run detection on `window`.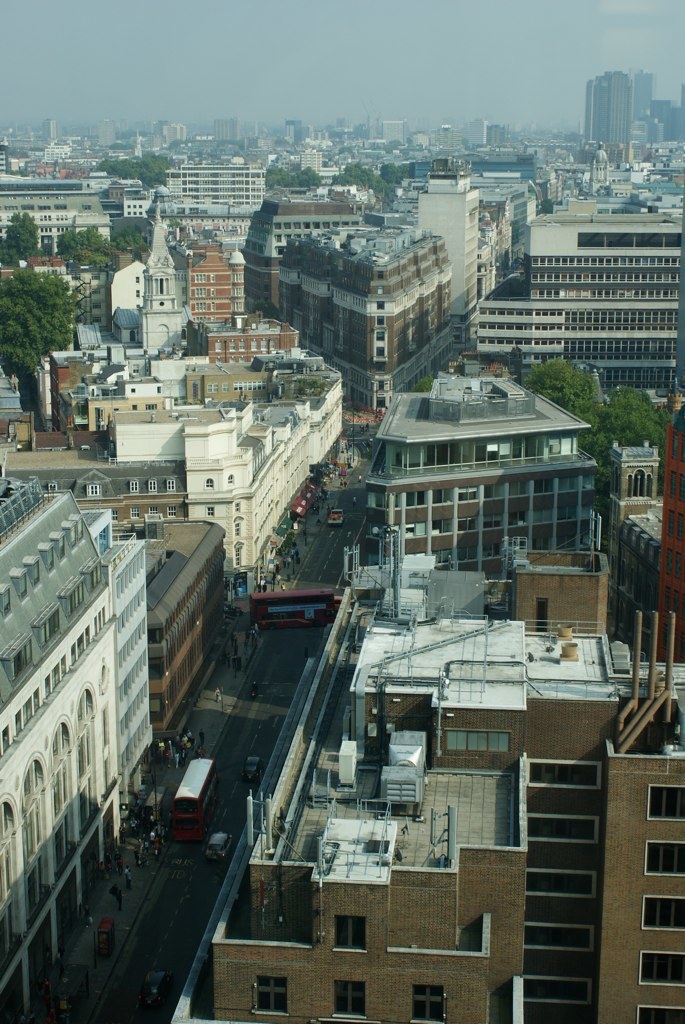
Result: box(643, 896, 684, 935).
